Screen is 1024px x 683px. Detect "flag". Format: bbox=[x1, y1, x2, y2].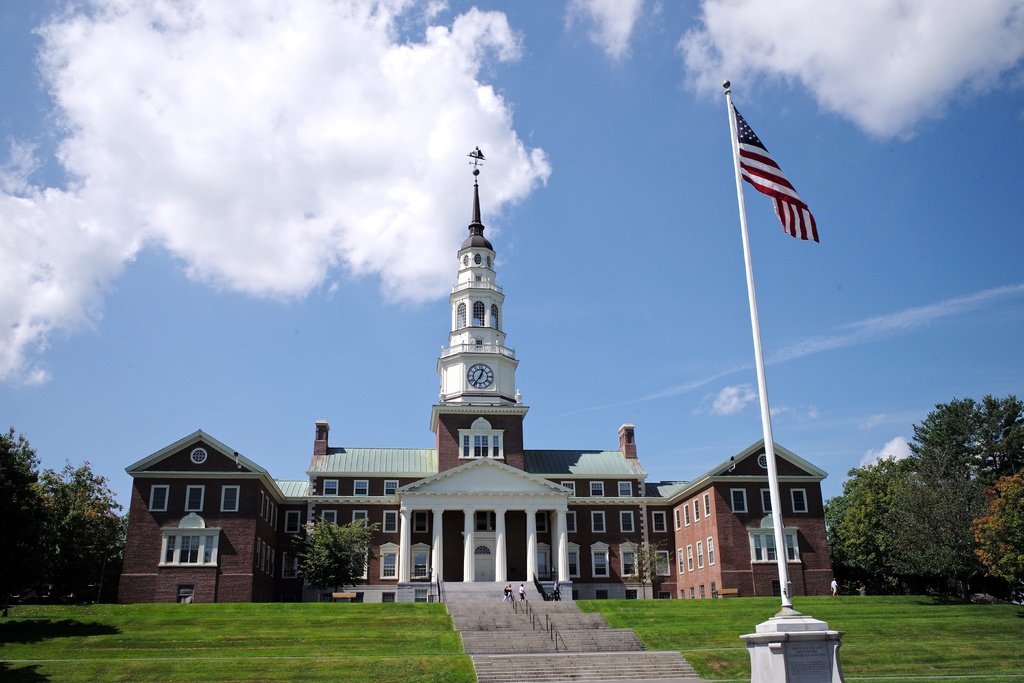
bbox=[721, 88, 829, 249].
